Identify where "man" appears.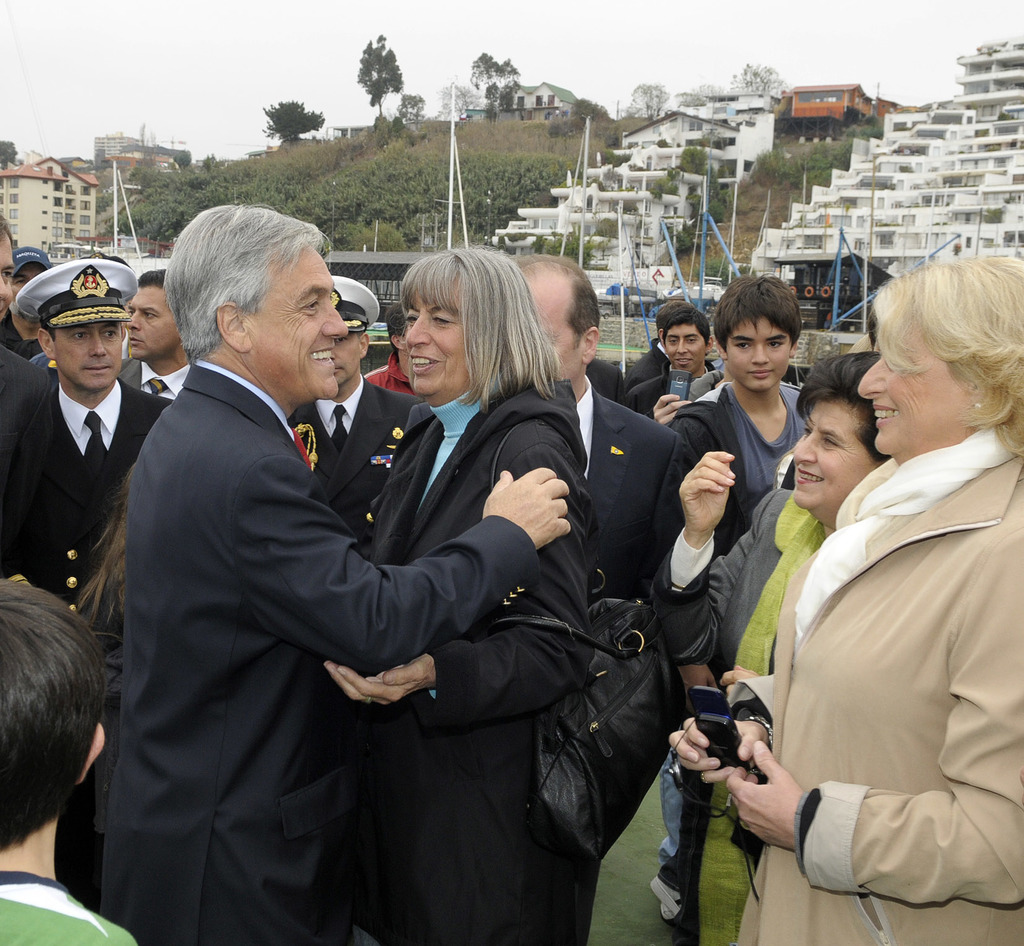
Appears at <region>362, 302, 419, 395</region>.
